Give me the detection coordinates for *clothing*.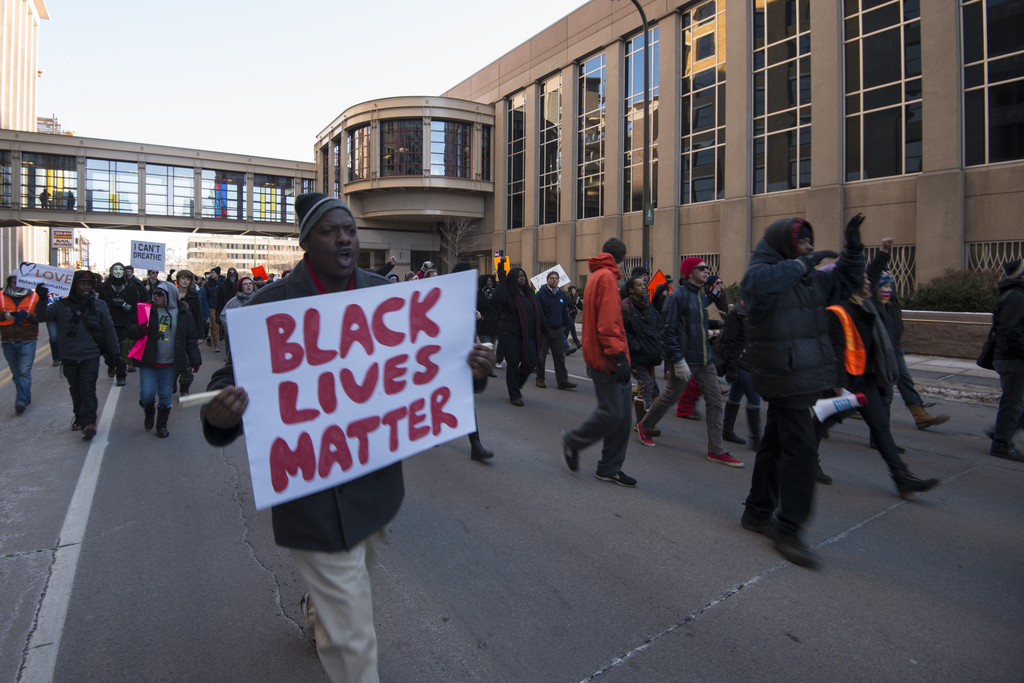
l=0, t=289, r=42, b=403.
